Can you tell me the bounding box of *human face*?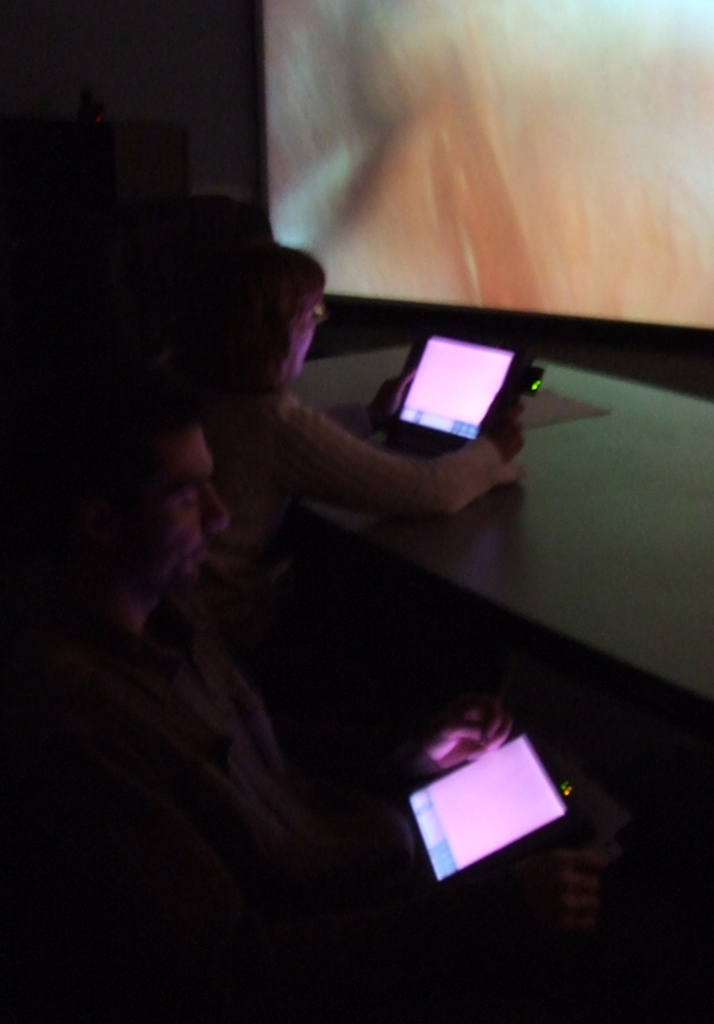
148/431/233/588.
